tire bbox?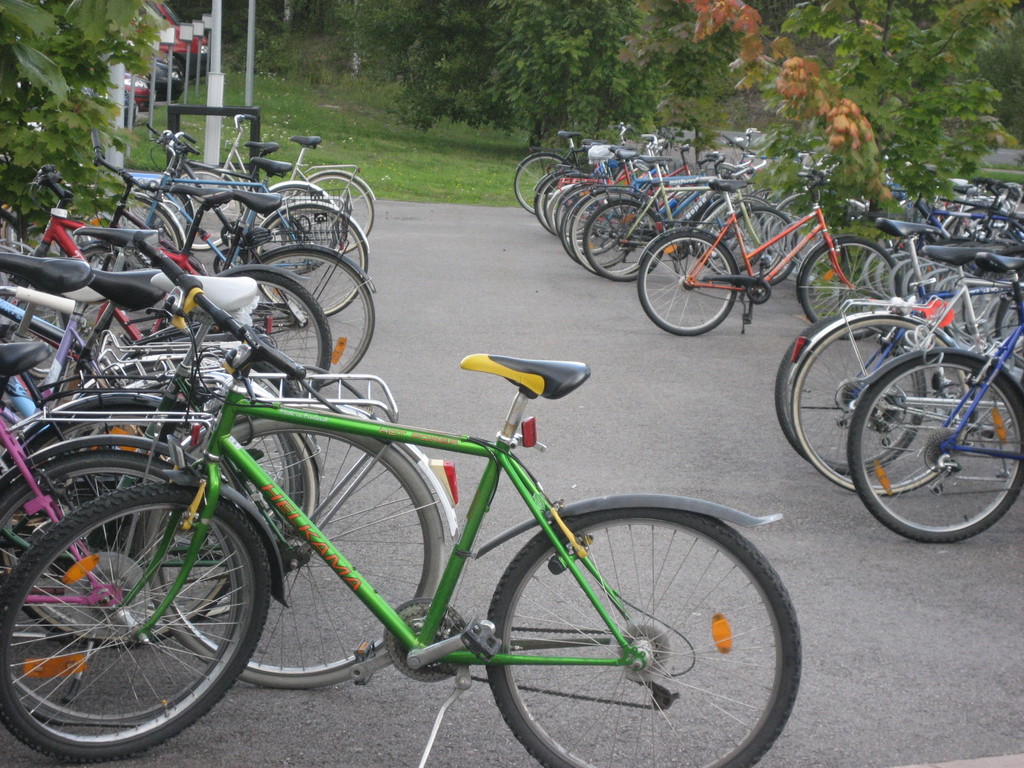
{"x1": 298, "y1": 172, "x2": 376, "y2": 257}
